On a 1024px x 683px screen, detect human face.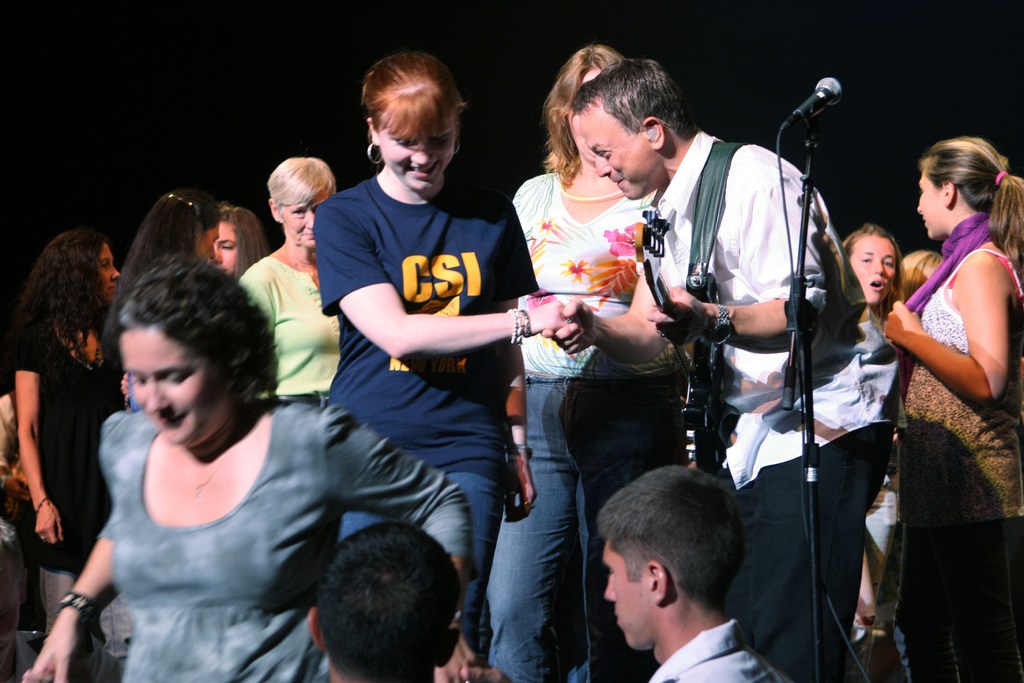
BBox(99, 245, 120, 298).
